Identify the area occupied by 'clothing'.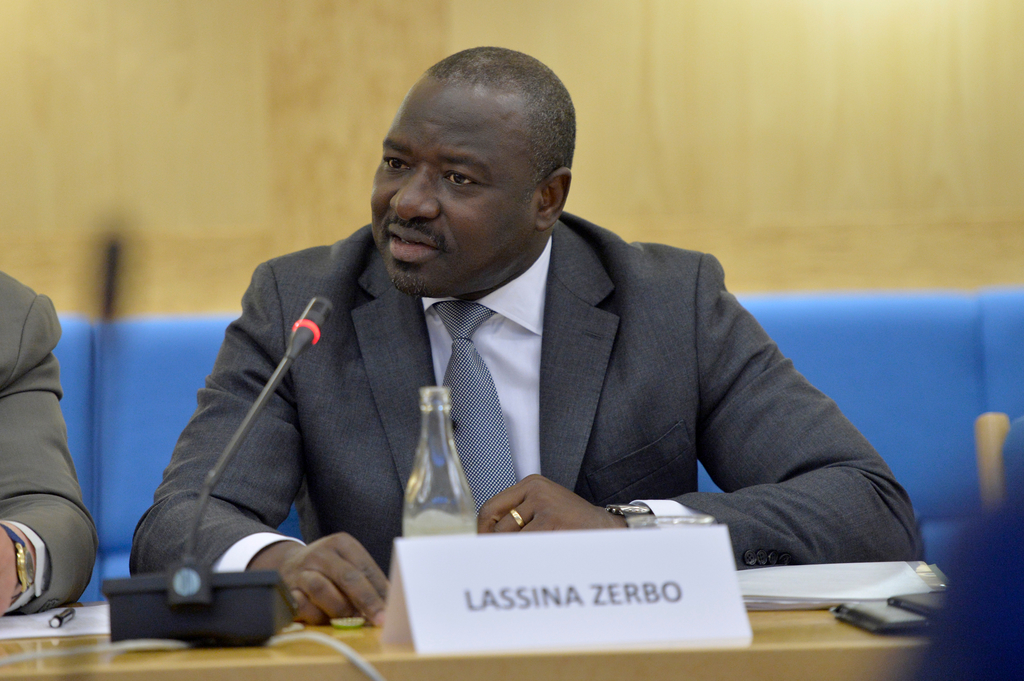
Area: (left=0, top=272, right=102, bottom=614).
